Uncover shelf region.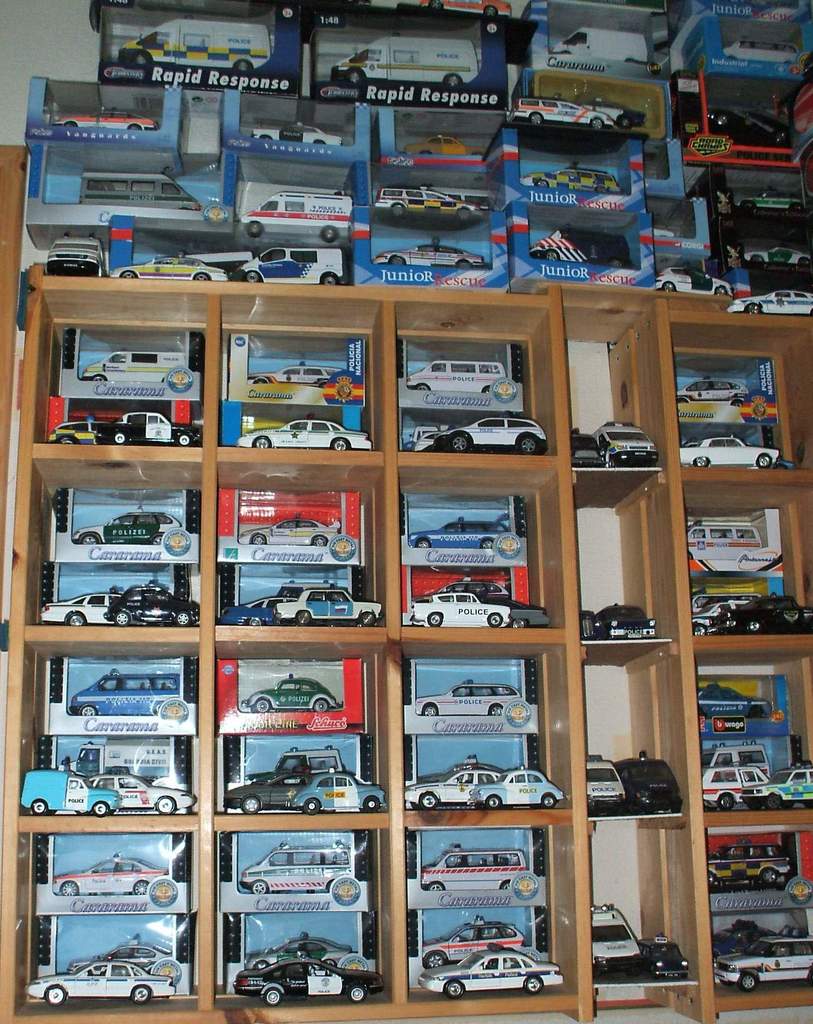
Uncovered: rect(200, 634, 403, 832).
